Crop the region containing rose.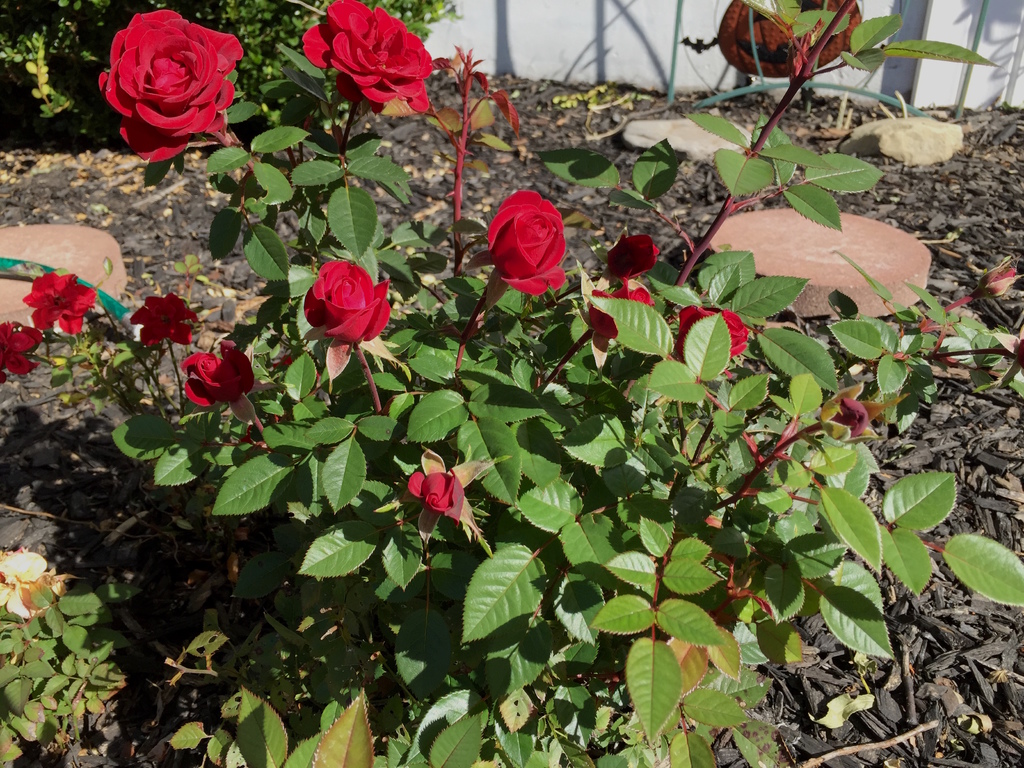
Crop region: [605, 232, 662, 287].
